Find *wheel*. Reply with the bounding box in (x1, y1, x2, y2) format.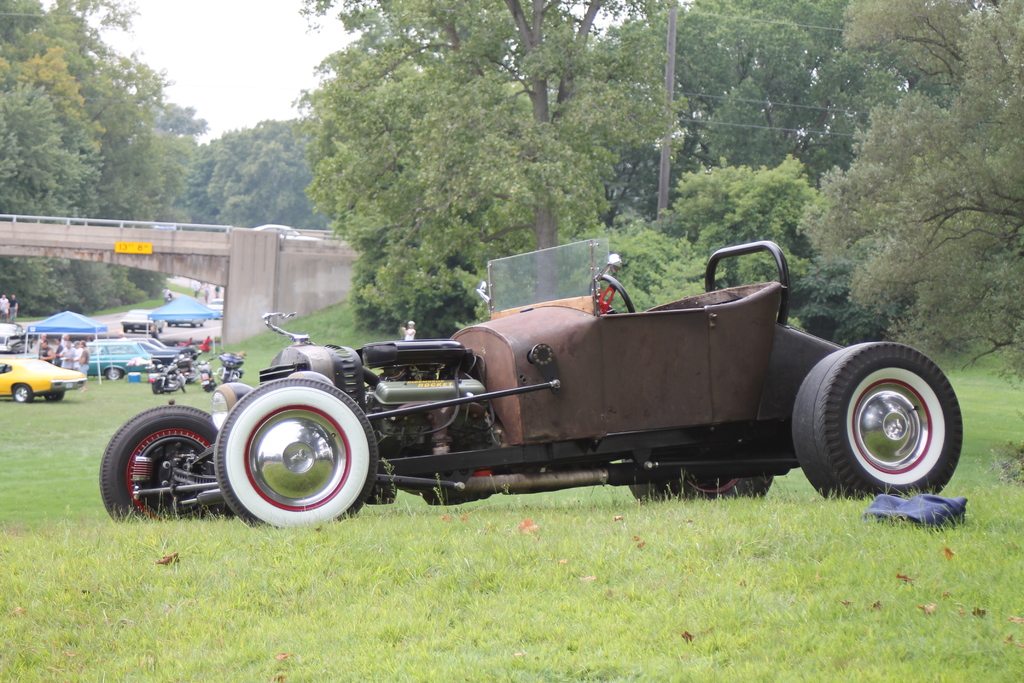
(149, 379, 164, 397).
